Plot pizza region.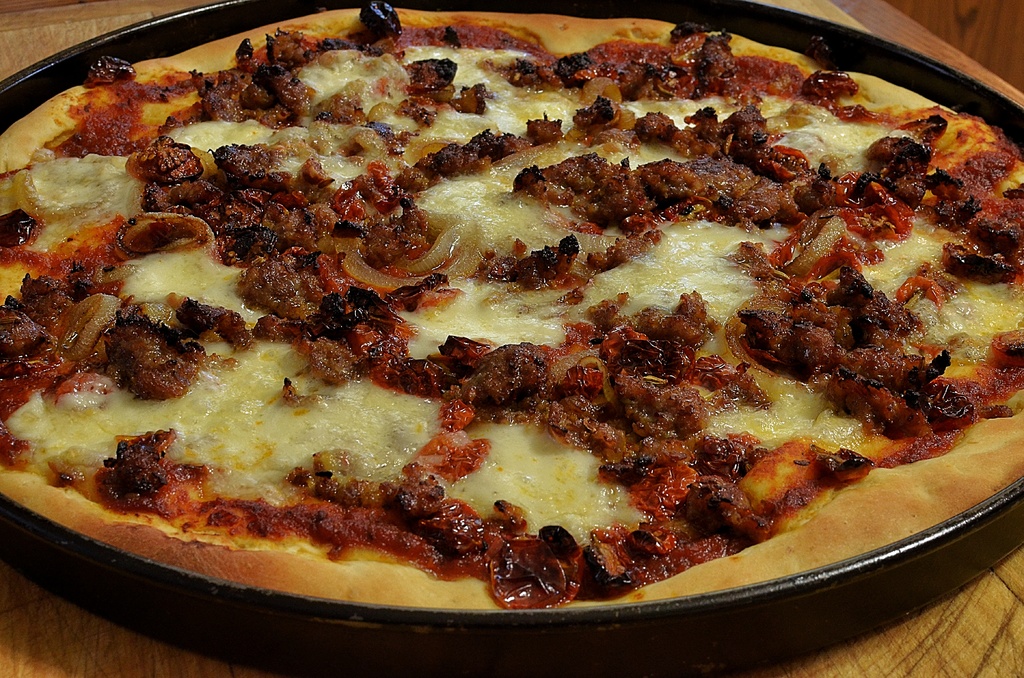
Plotted at Rect(0, 7, 1023, 616).
